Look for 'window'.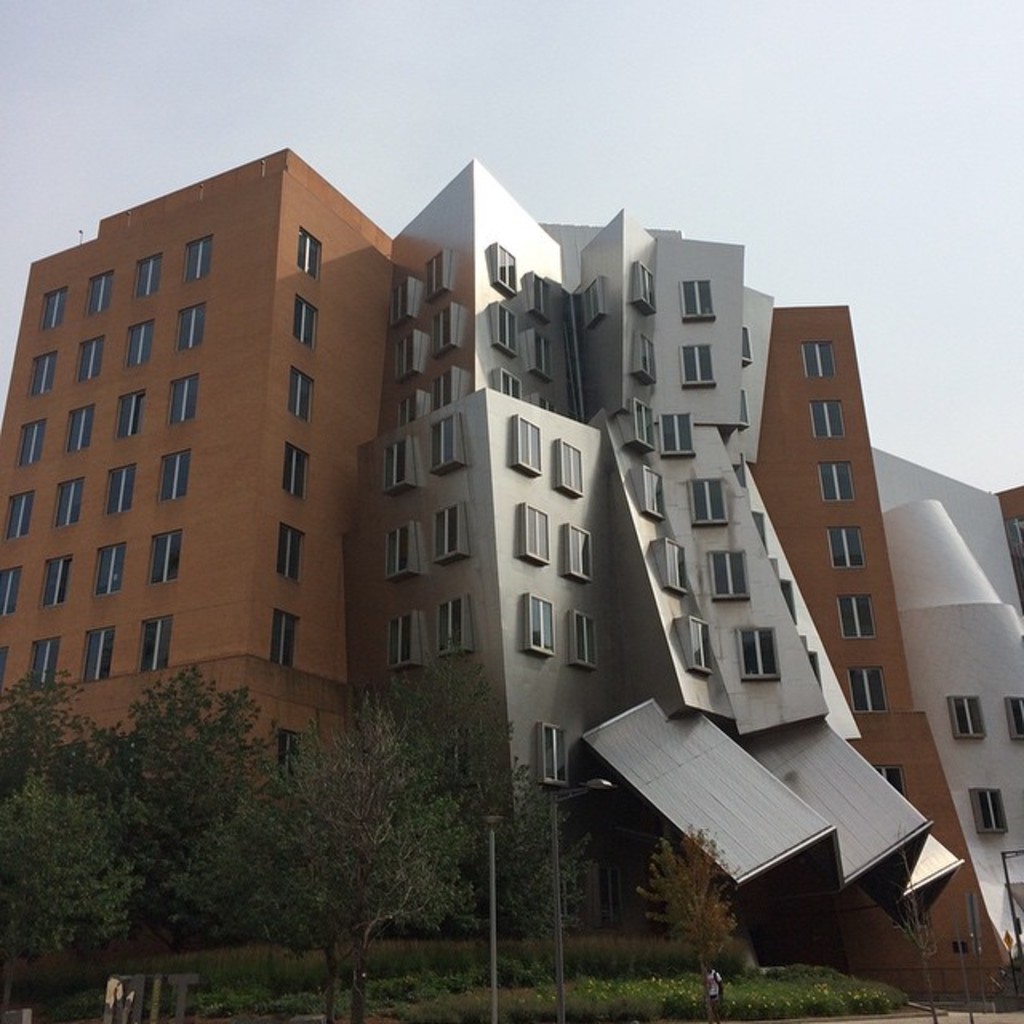
Found: [490, 299, 520, 354].
